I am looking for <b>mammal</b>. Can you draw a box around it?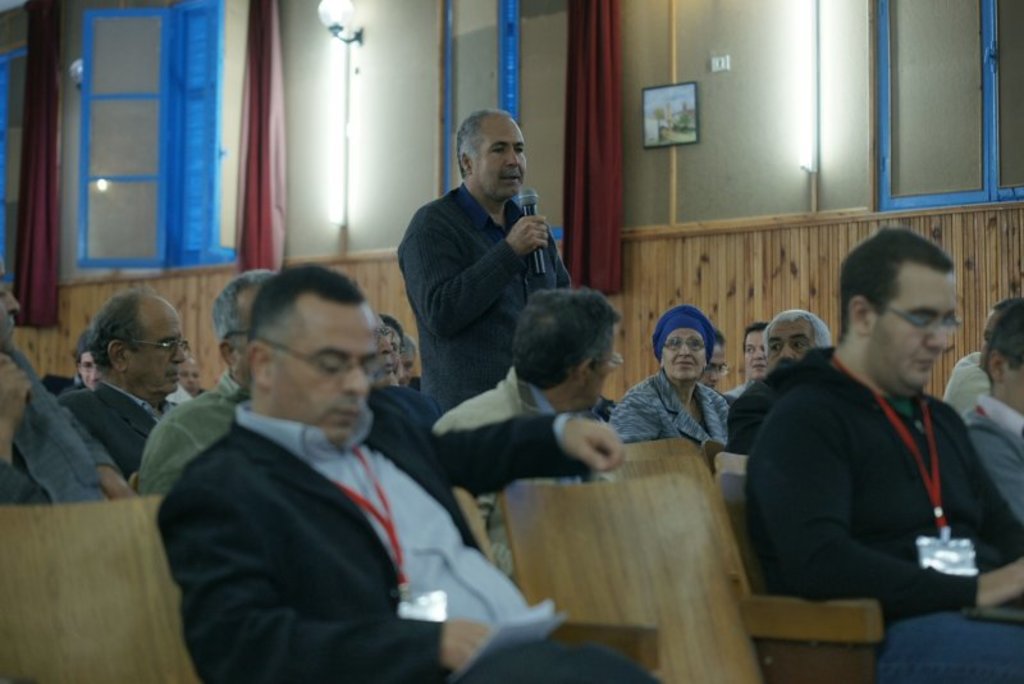
Sure, the bounding box is 731/260/1021/655.
